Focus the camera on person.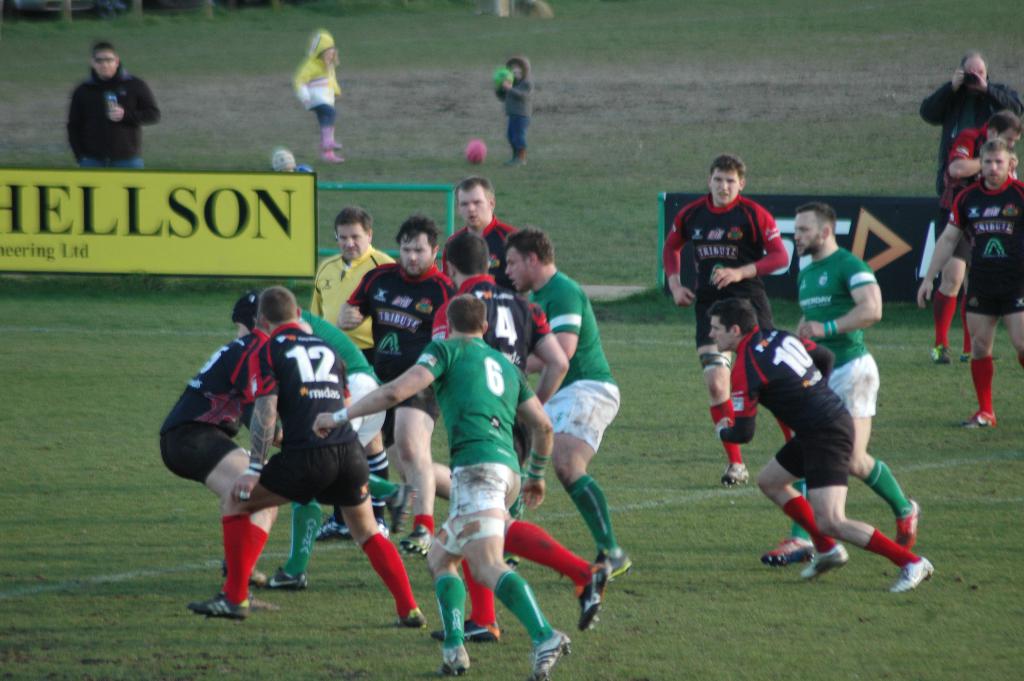
Focus region: box(713, 295, 942, 593).
